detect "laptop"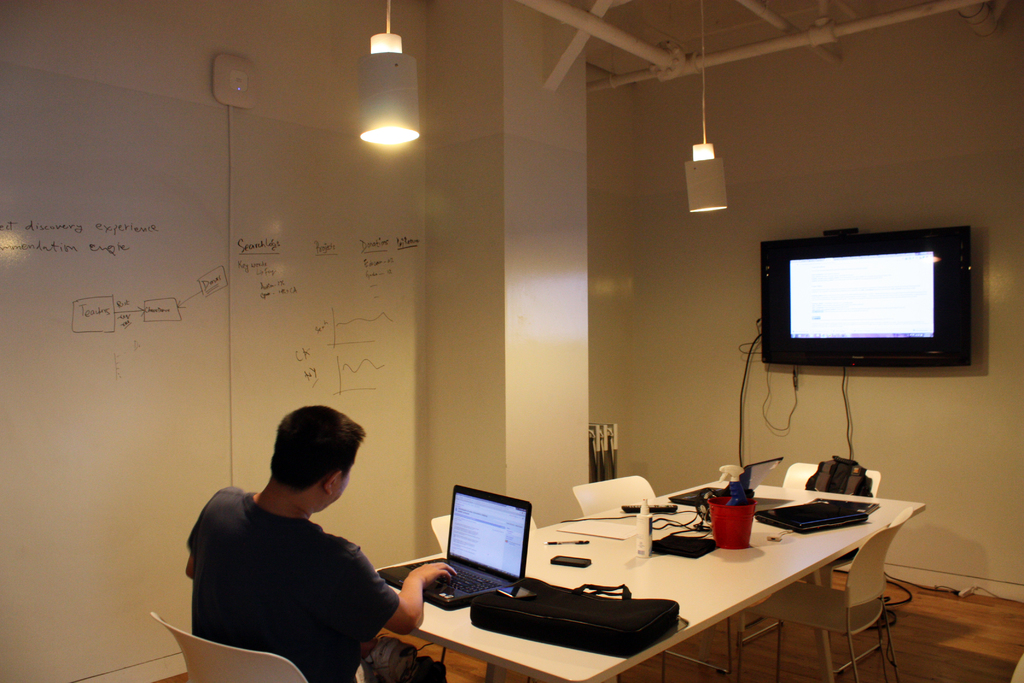
666/457/785/507
